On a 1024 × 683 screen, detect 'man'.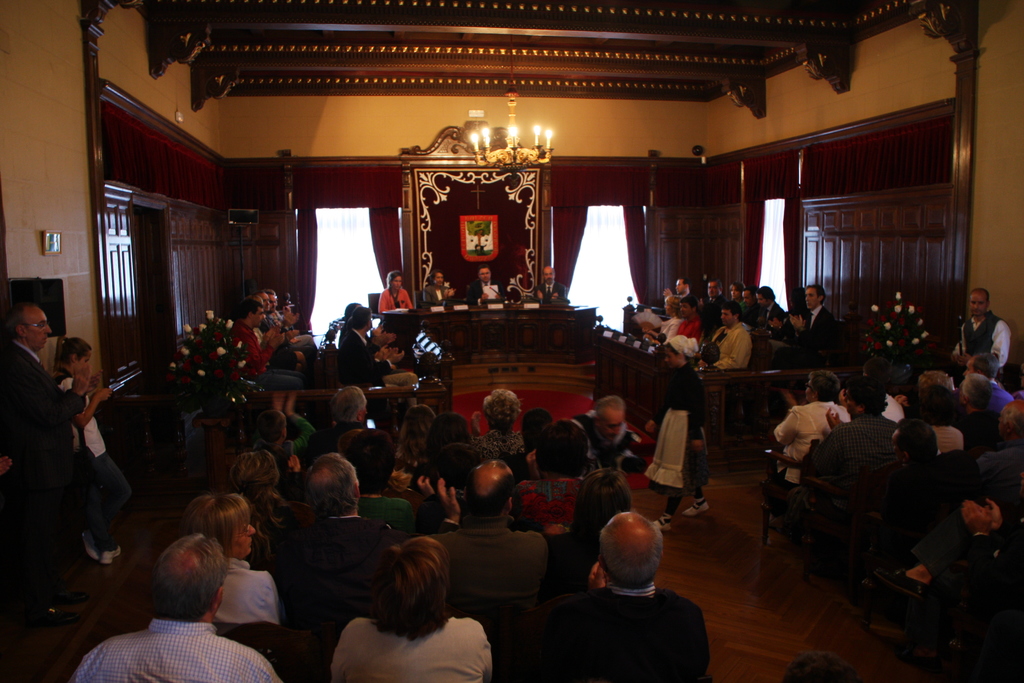
detection(783, 283, 847, 372).
